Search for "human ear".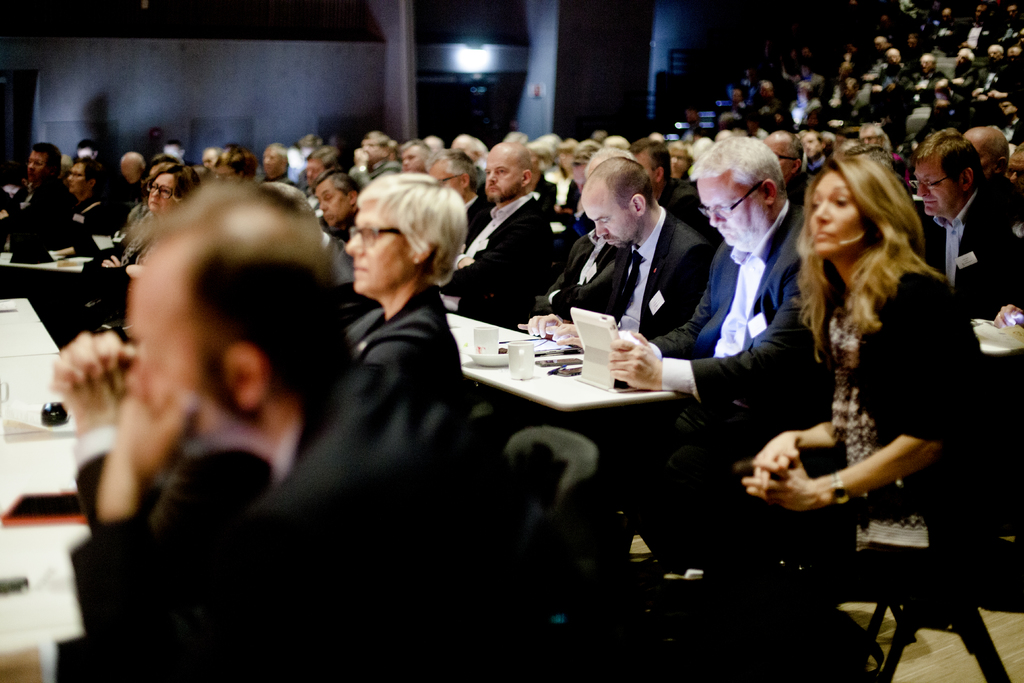
Found at left=965, top=163, right=973, bottom=191.
